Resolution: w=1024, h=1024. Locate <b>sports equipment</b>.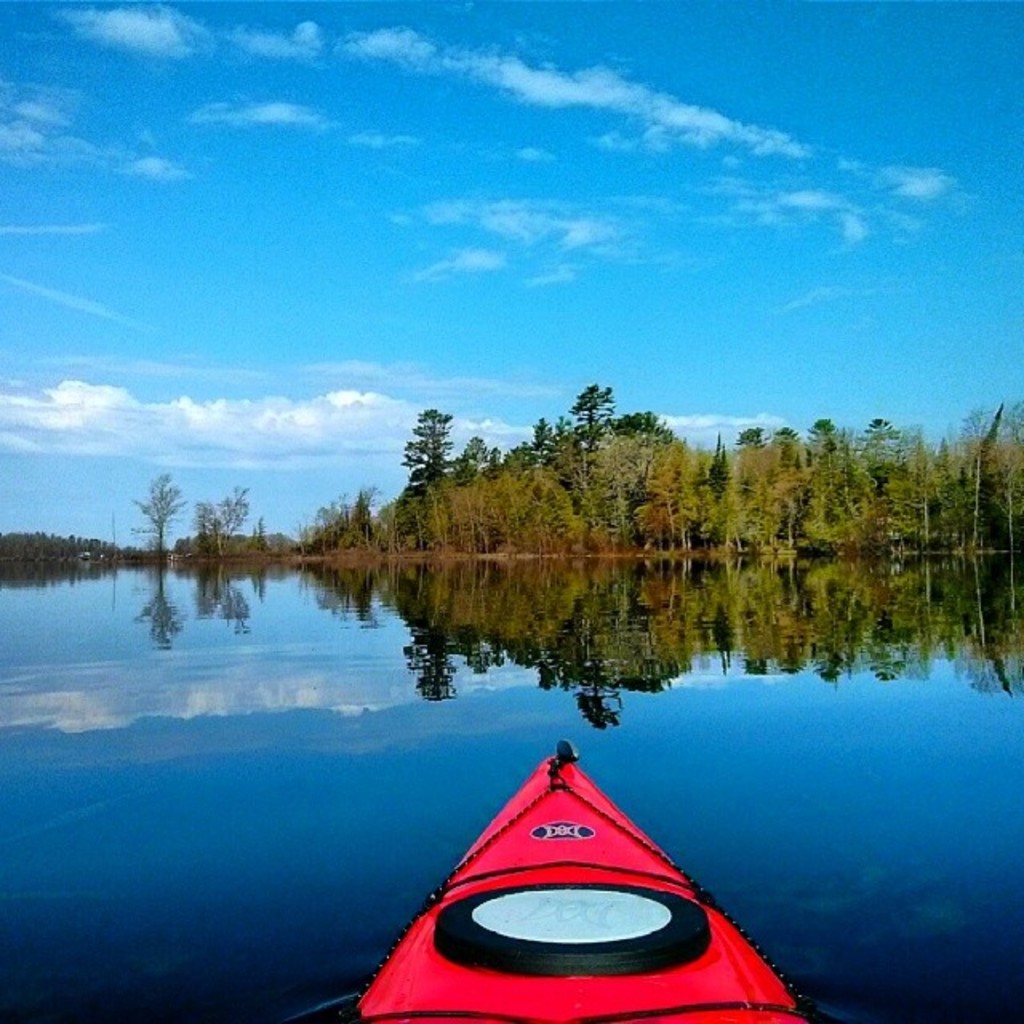
left=338, top=734, right=813, bottom=1022.
